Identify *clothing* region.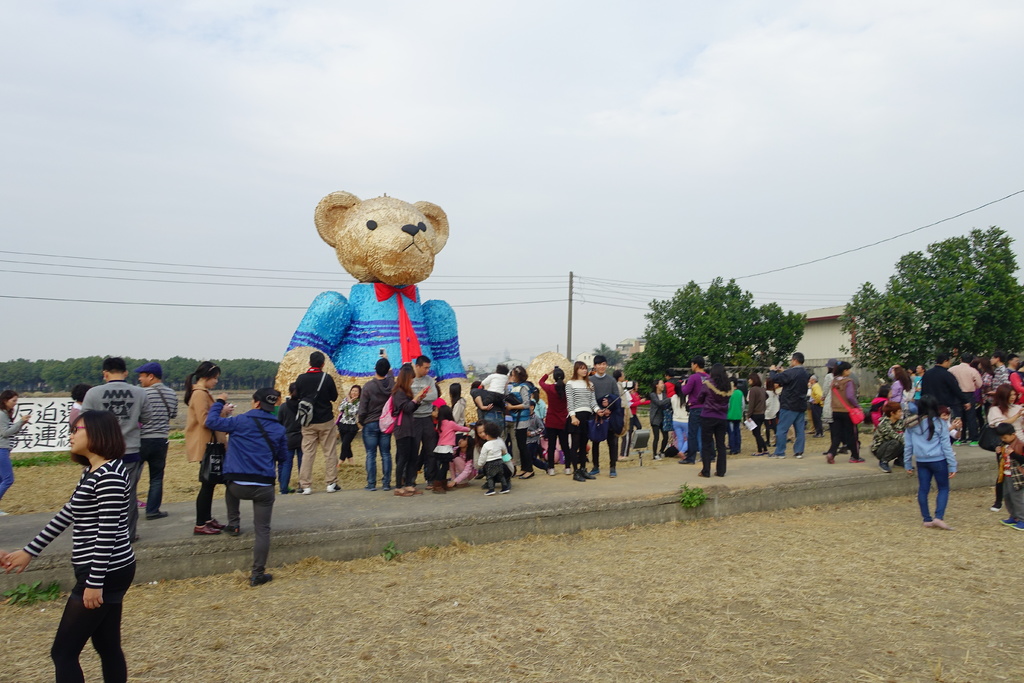
Region: 988 361 1010 399.
